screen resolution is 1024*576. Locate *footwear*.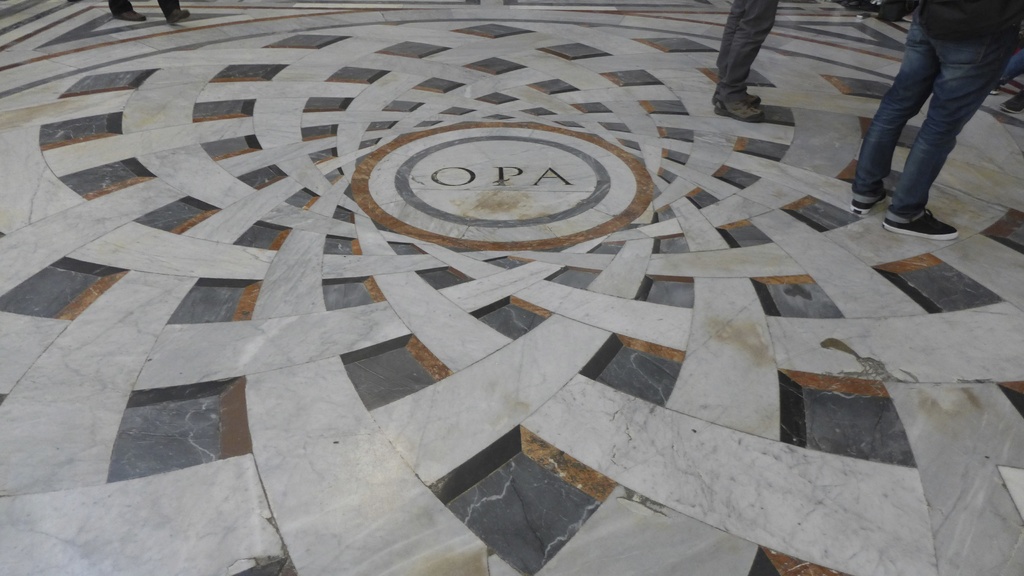
region(114, 3, 141, 20).
